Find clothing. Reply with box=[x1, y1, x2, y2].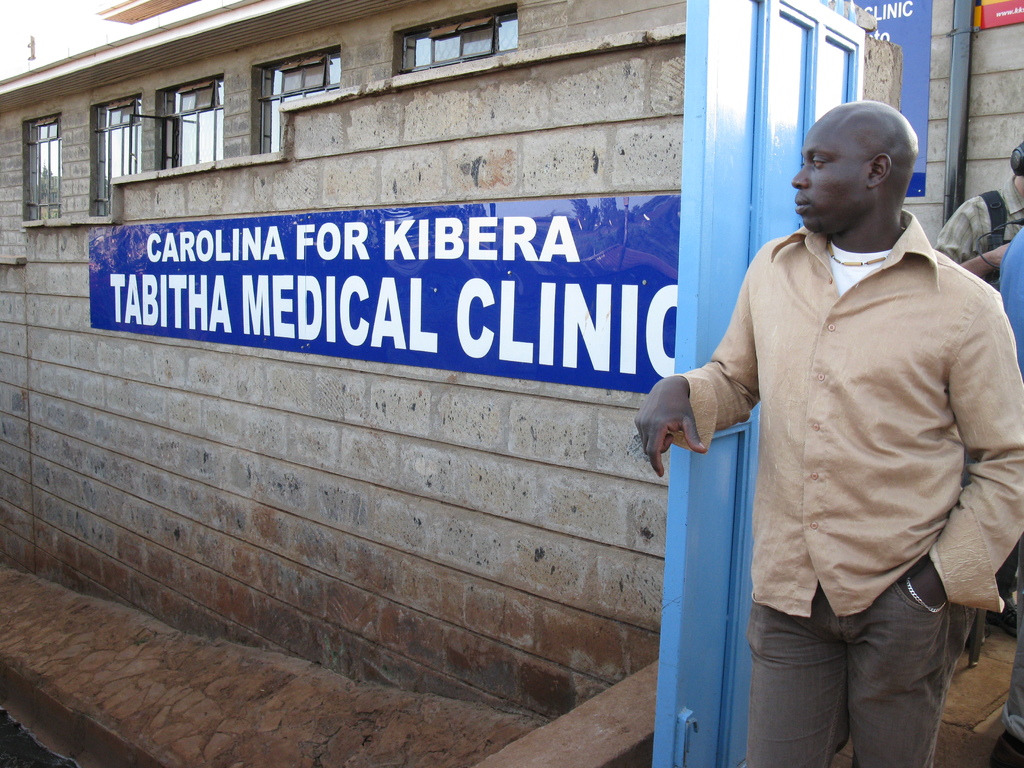
box=[740, 584, 956, 767].
